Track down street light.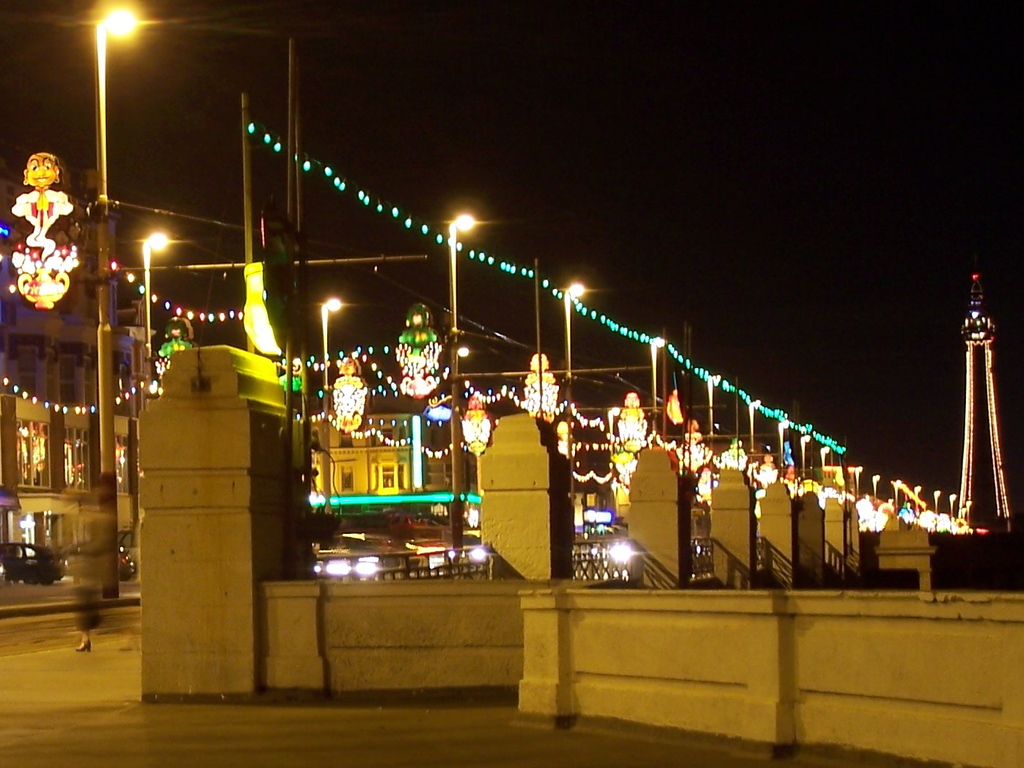
Tracked to bbox=(100, 5, 149, 593).
